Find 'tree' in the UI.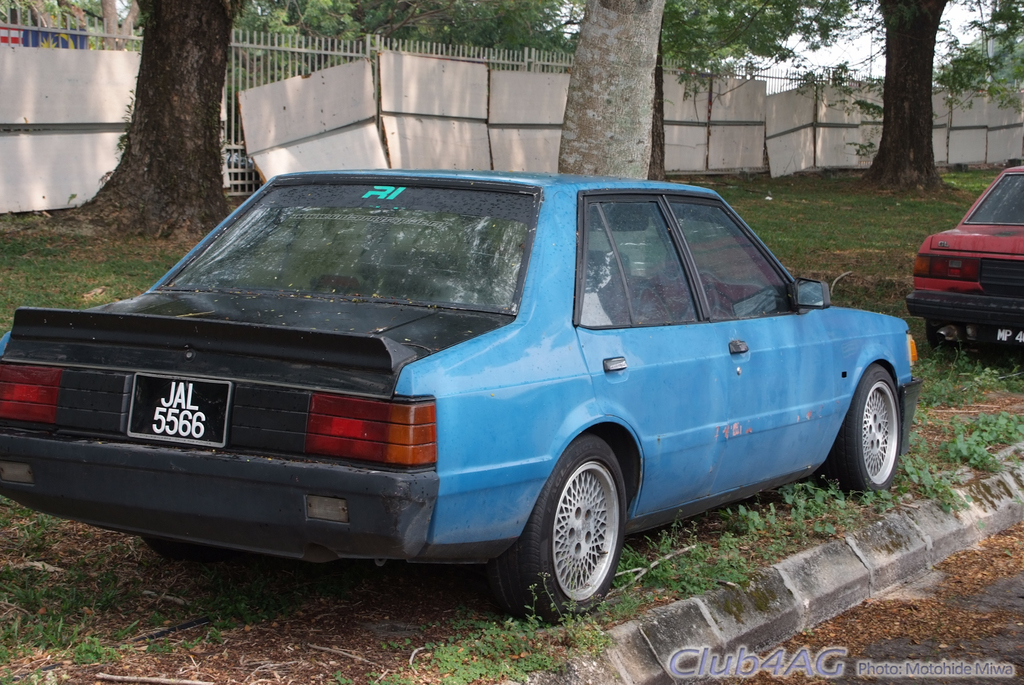
UI element at region(860, 0, 945, 195).
